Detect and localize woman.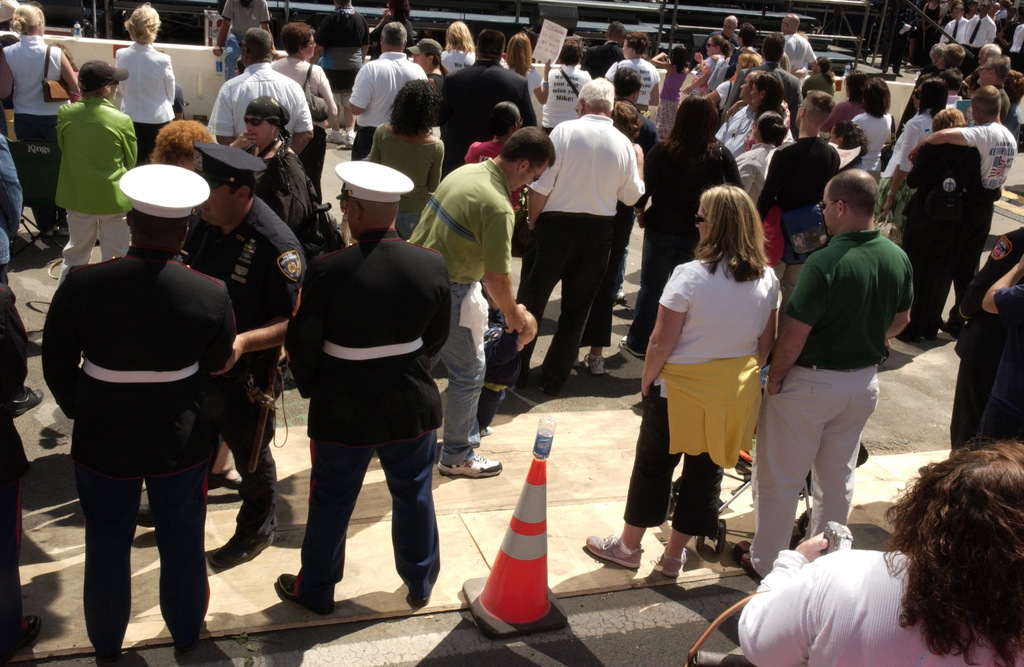
Localized at select_region(708, 52, 765, 108).
